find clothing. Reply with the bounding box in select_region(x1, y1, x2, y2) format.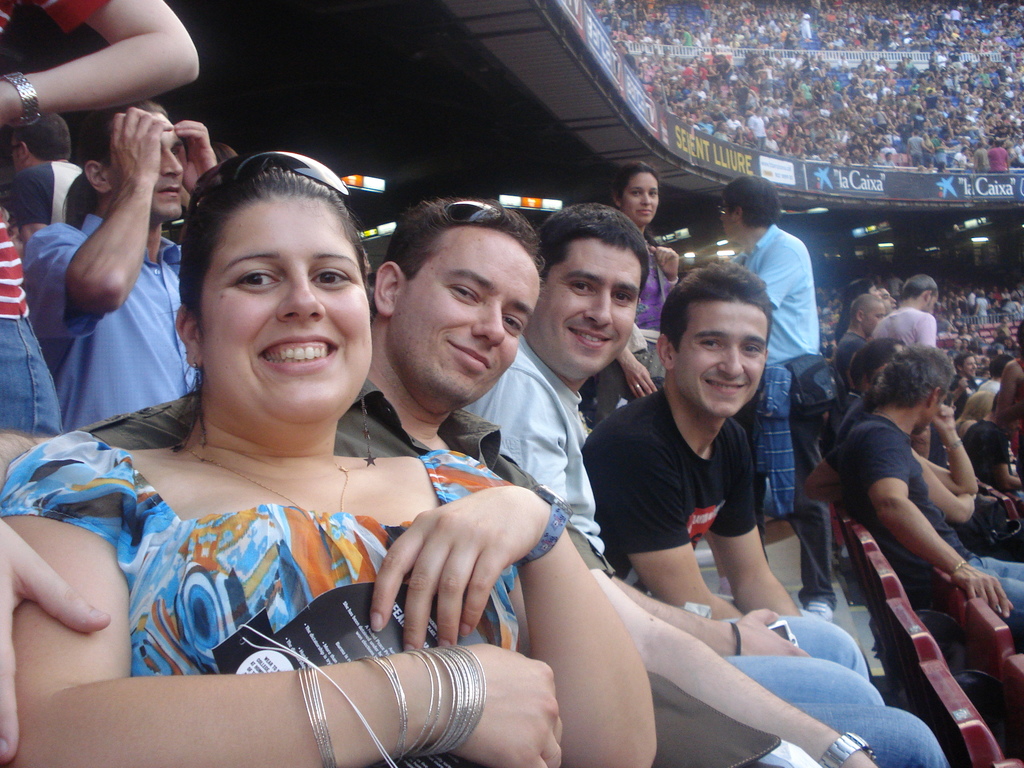
select_region(0, 0, 110, 439).
